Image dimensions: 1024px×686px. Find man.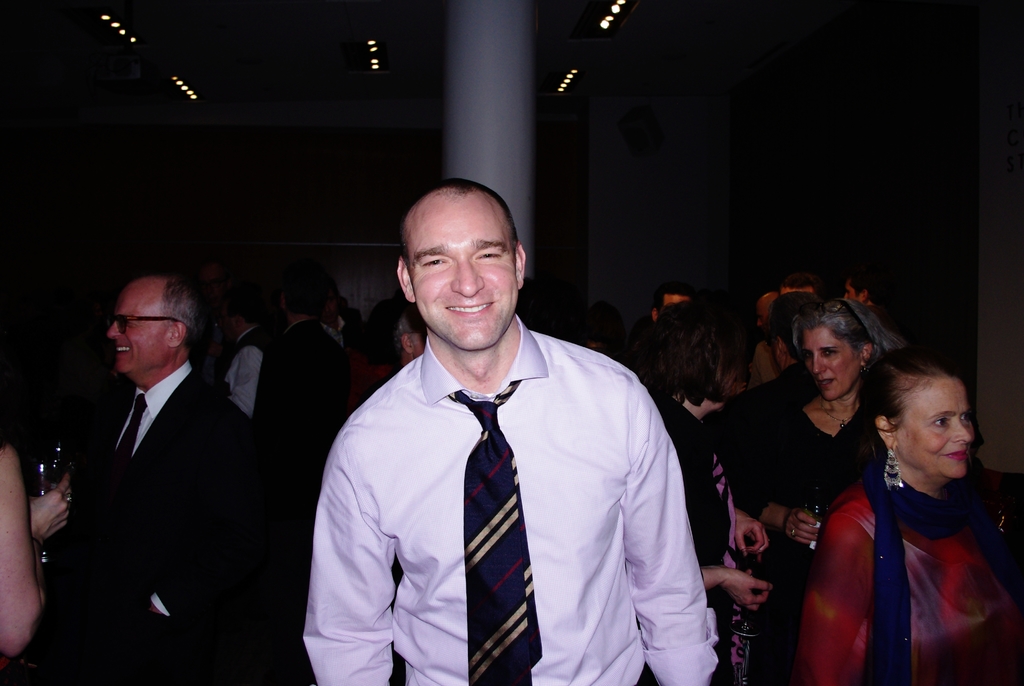
bbox=(314, 275, 361, 350).
